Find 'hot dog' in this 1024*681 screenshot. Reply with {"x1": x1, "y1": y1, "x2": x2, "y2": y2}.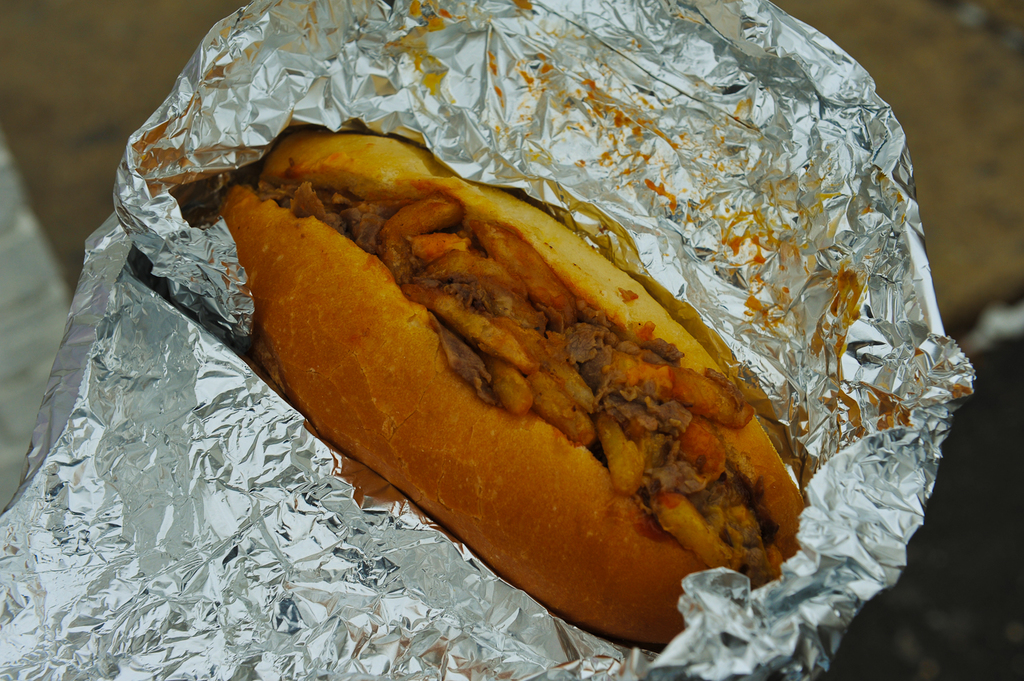
{"x1": 199, "y1": 89, "x2": 825, "y2": 653}.
